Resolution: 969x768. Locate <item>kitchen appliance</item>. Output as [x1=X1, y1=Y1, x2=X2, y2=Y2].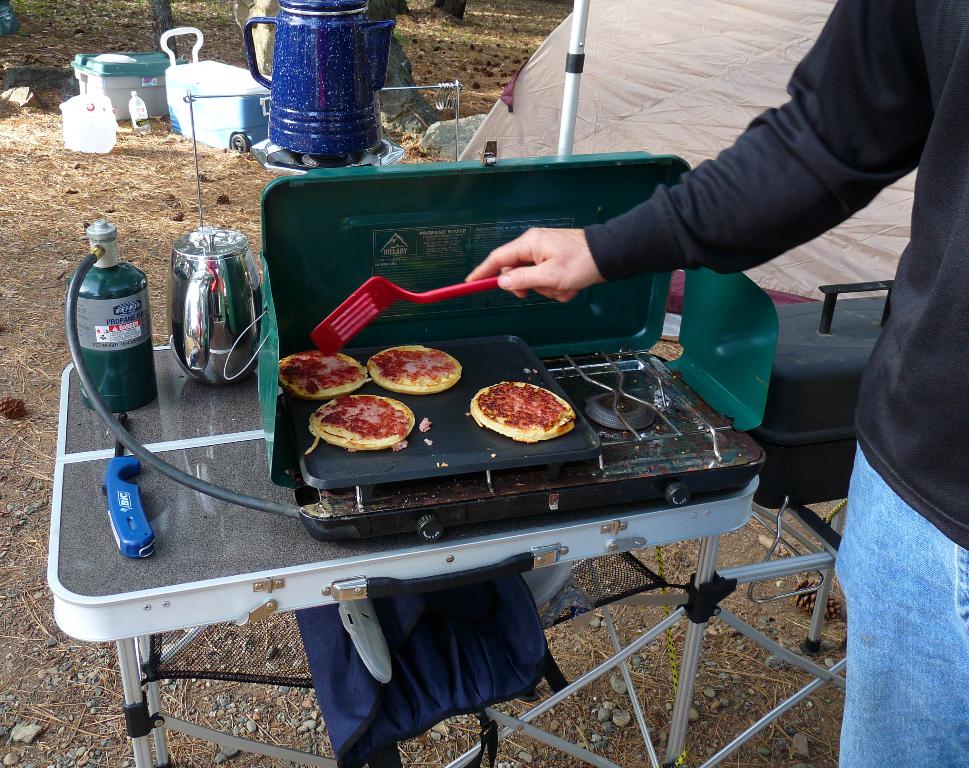
[x1=108, y1=452, x2=156, y2=557].
